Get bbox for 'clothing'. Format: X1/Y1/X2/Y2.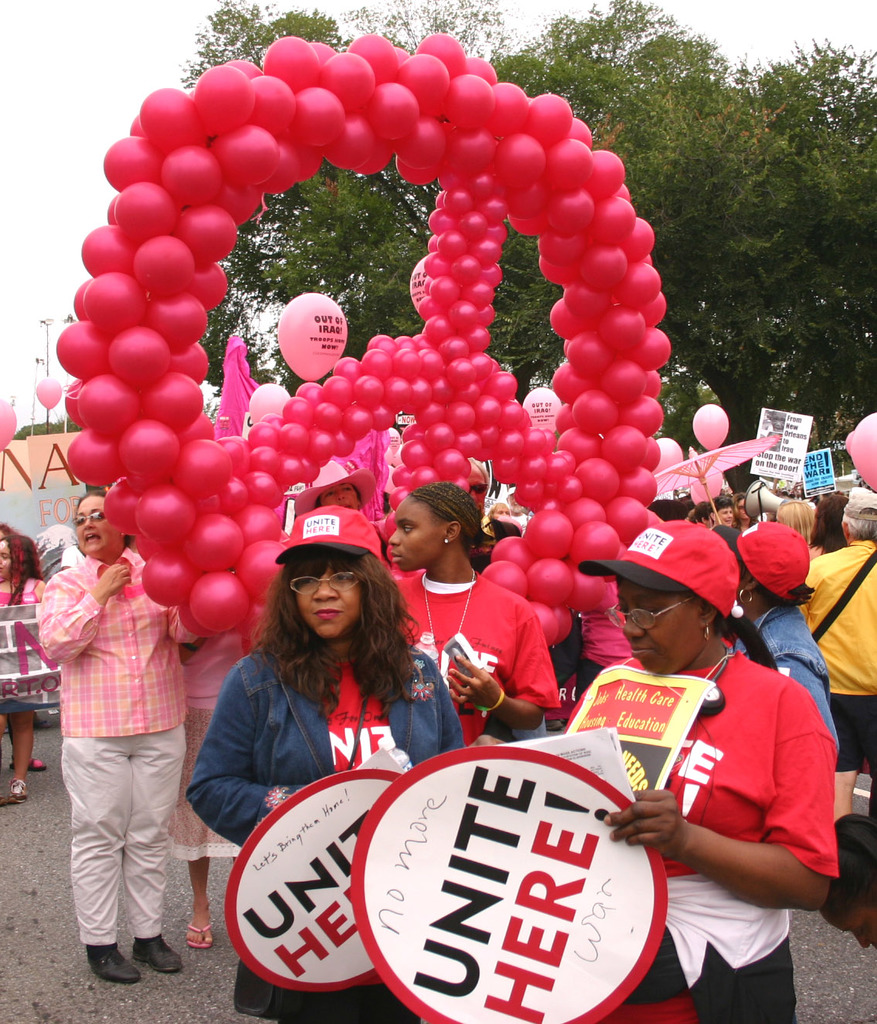
801/540/876/775.
